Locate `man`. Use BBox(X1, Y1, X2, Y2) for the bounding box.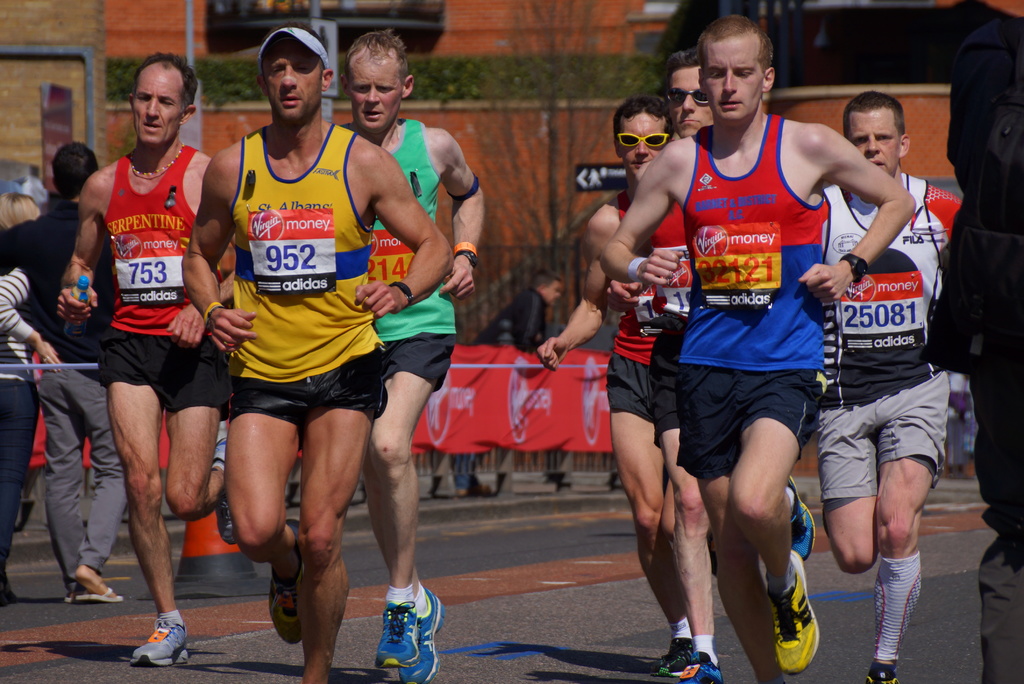
BBox(534, 92, 676, 678).
